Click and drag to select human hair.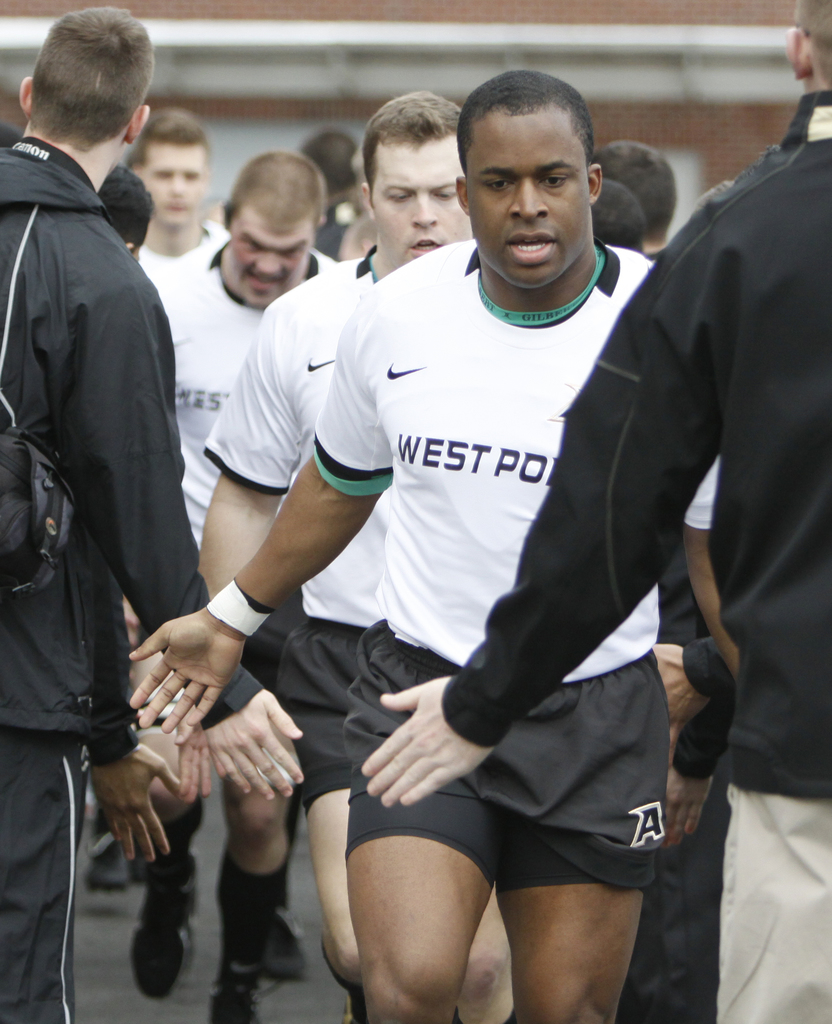
Selection: bbox=(797, 0, 831, 92).
